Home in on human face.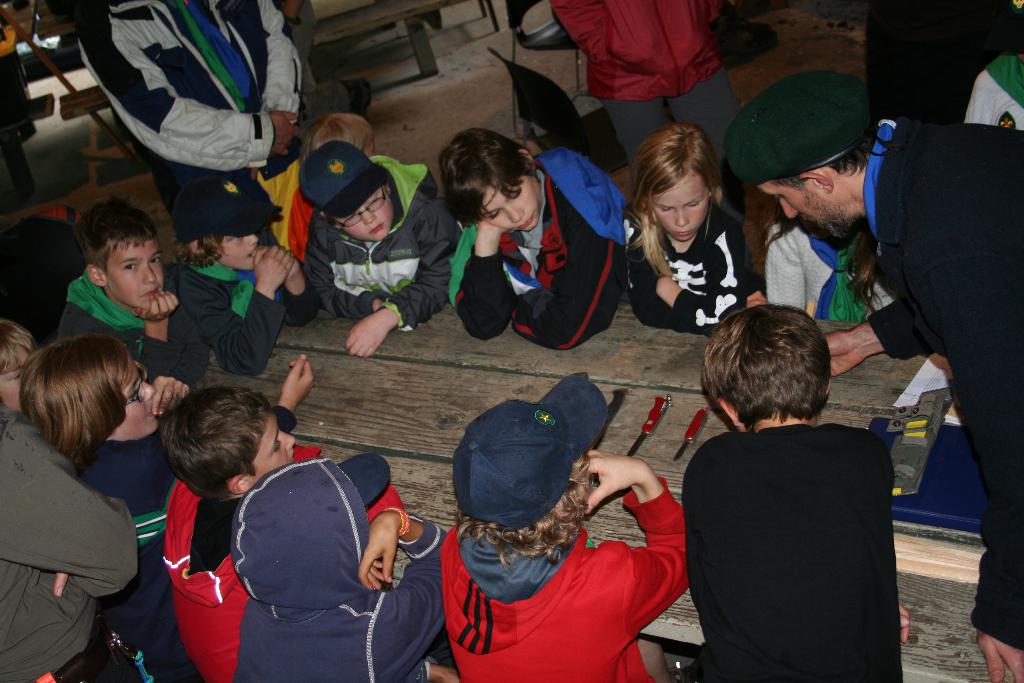
Homed in at x1=758, y1=188, x2=840, y2=247.
